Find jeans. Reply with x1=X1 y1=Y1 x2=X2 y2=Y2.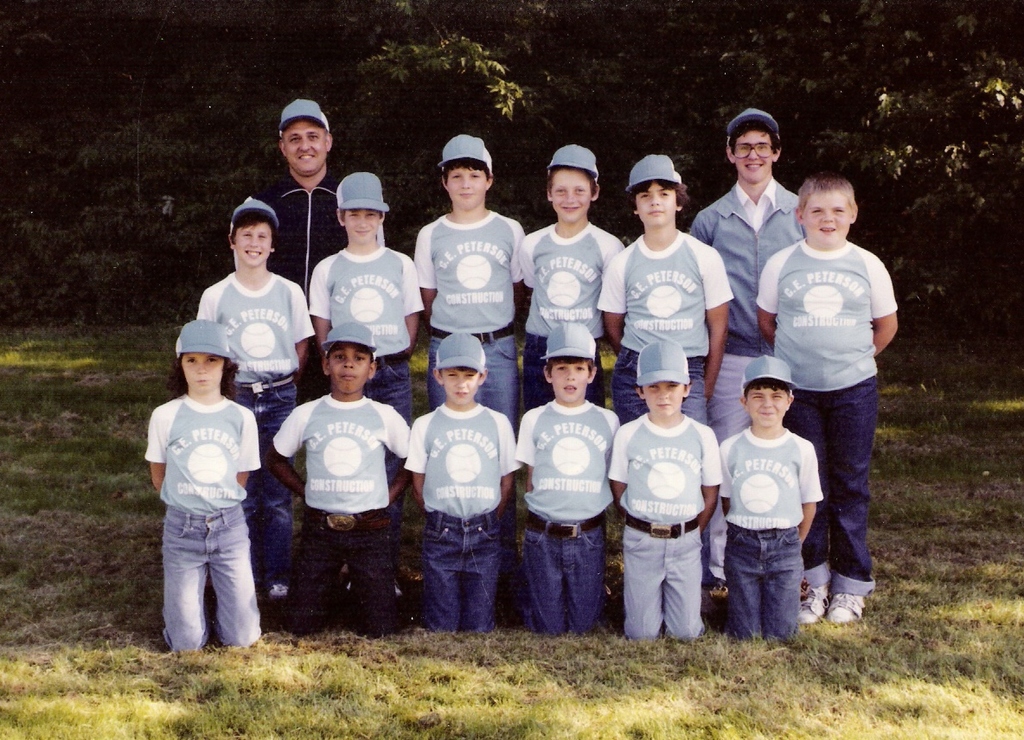
x1=369 y1=353 x2=413 y2=425.
